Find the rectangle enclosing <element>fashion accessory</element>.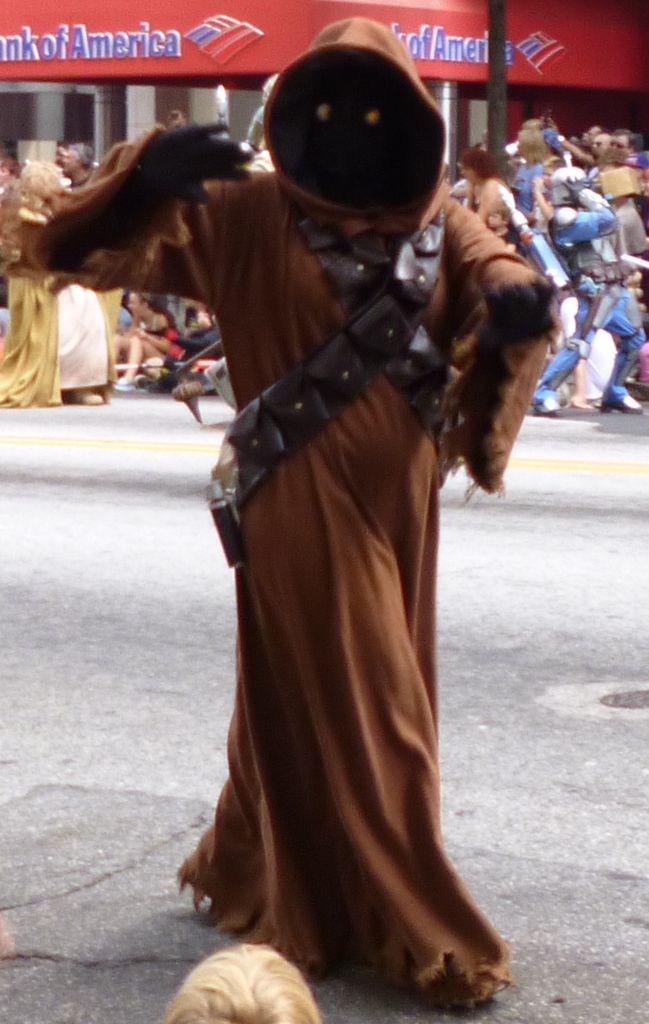
(604, 397, 643, 416).
